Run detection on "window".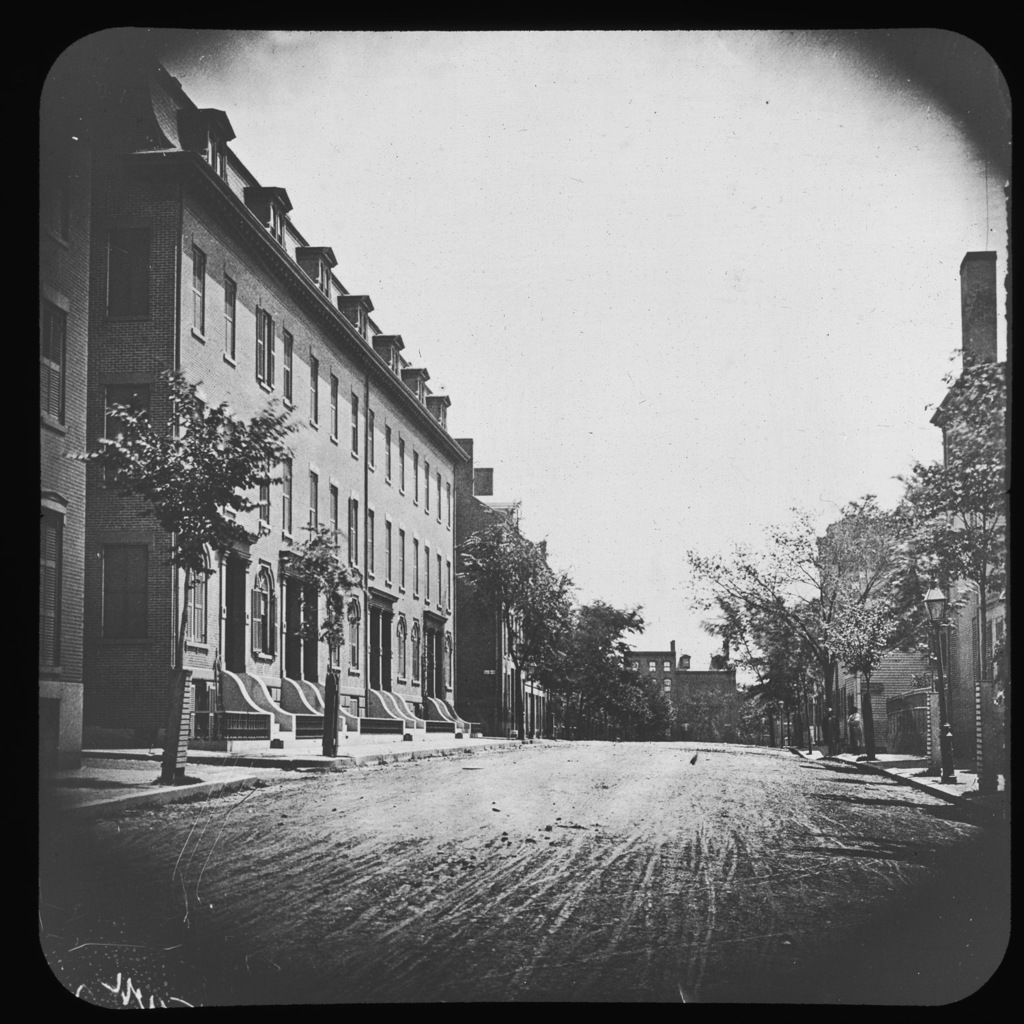
Result: (365,505,374,577).
